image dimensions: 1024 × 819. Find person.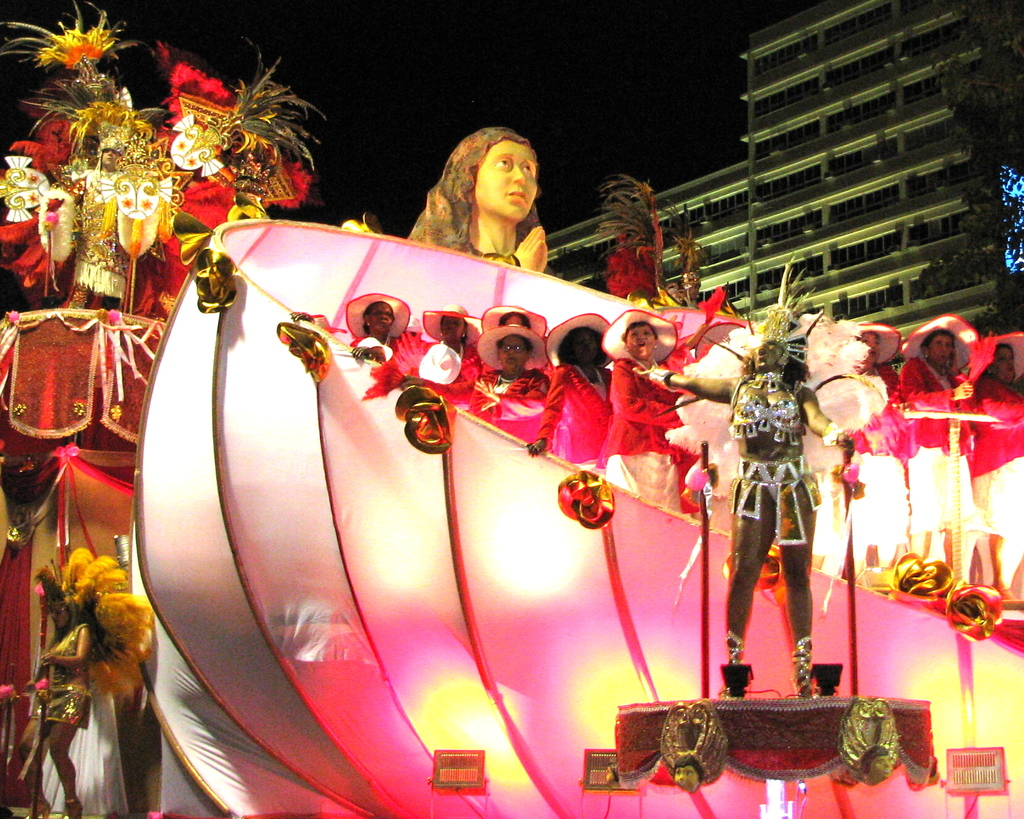
(971, 344, 1023, 623).
